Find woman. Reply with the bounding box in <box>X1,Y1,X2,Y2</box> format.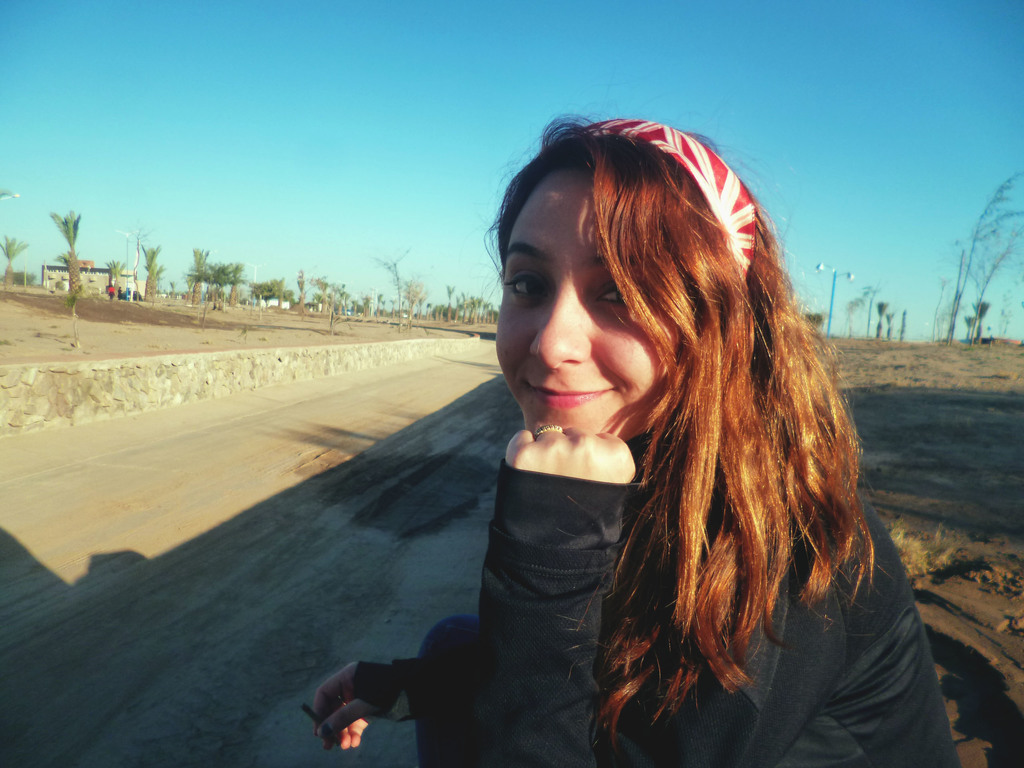
<box>302,119,989,767</box>.
